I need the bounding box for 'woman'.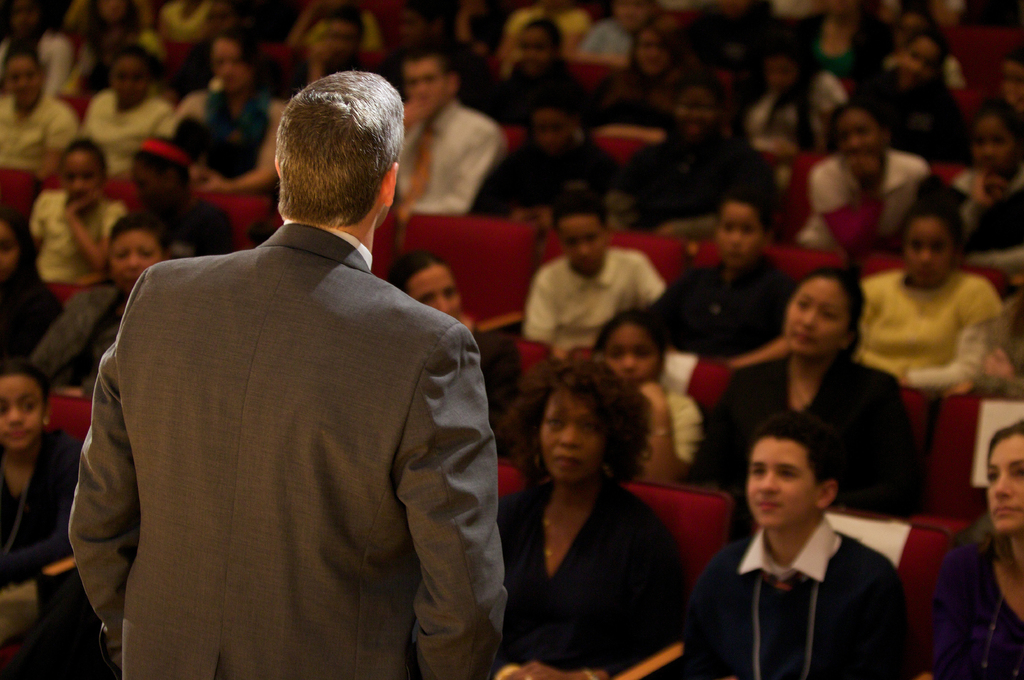
Here it is: left=700, top=270, right=925, bottom=516.
